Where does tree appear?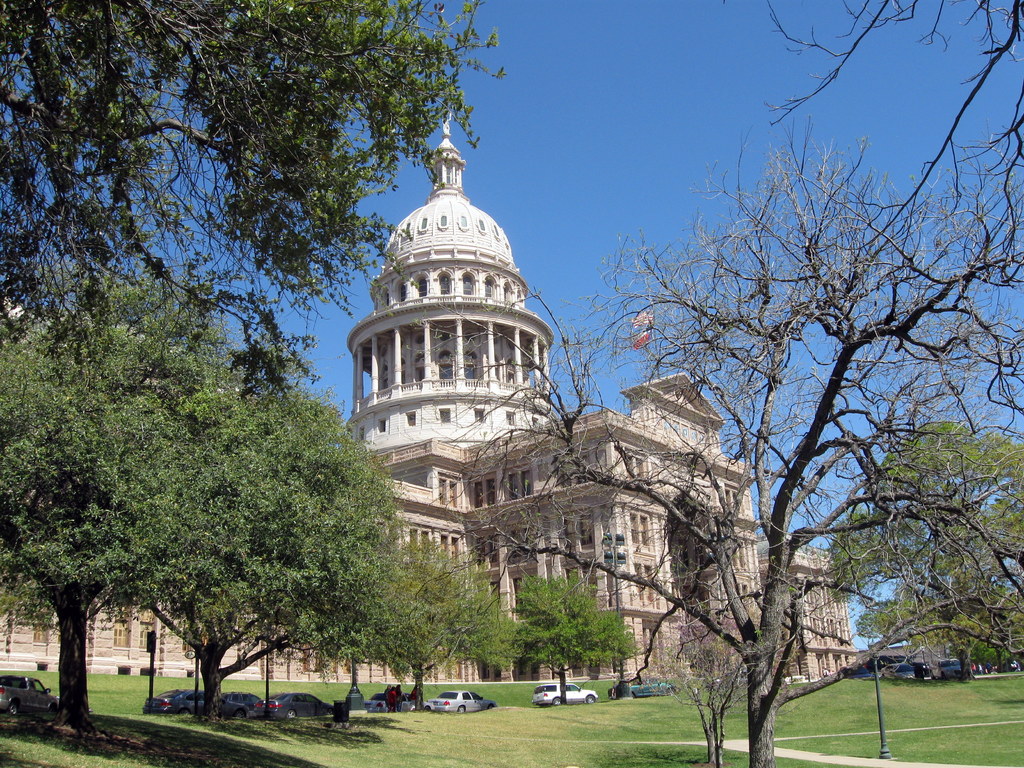
Appears at [508,567,652,694].
